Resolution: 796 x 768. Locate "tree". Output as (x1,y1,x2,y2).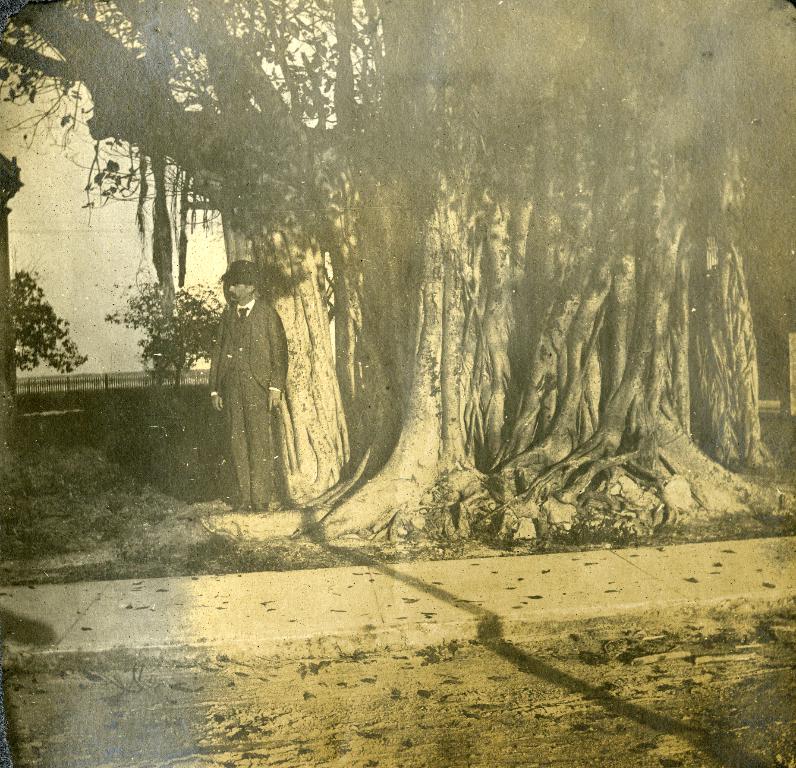
(100,263,227,393).
